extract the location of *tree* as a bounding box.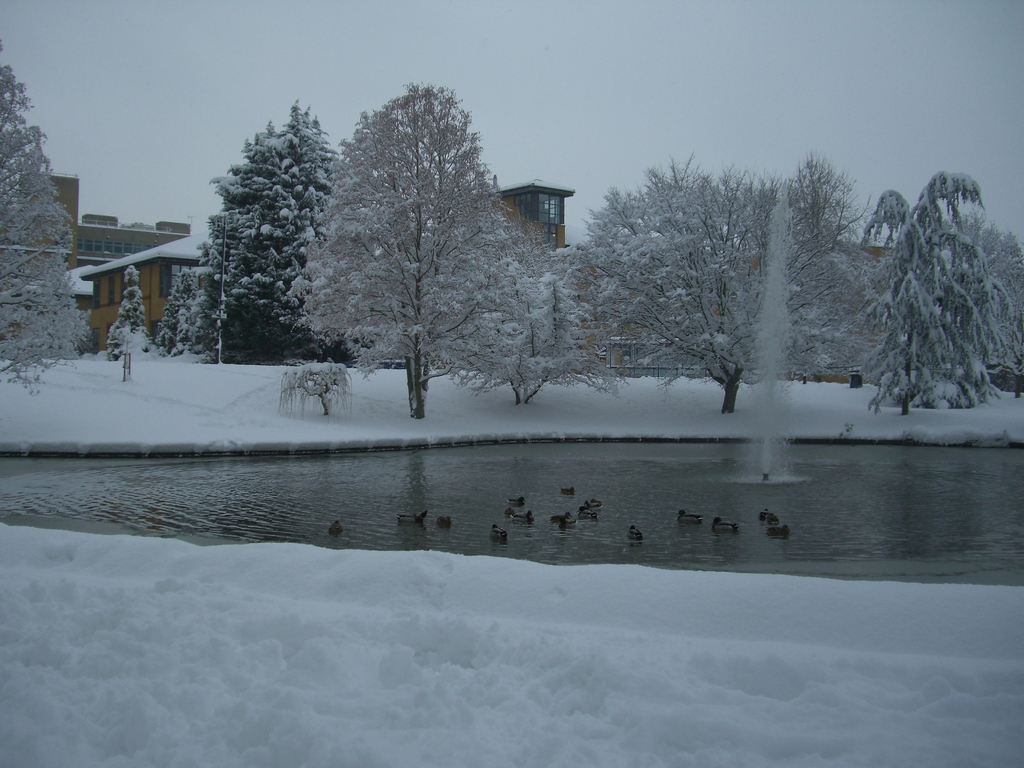
209, 90, 328, 379.
